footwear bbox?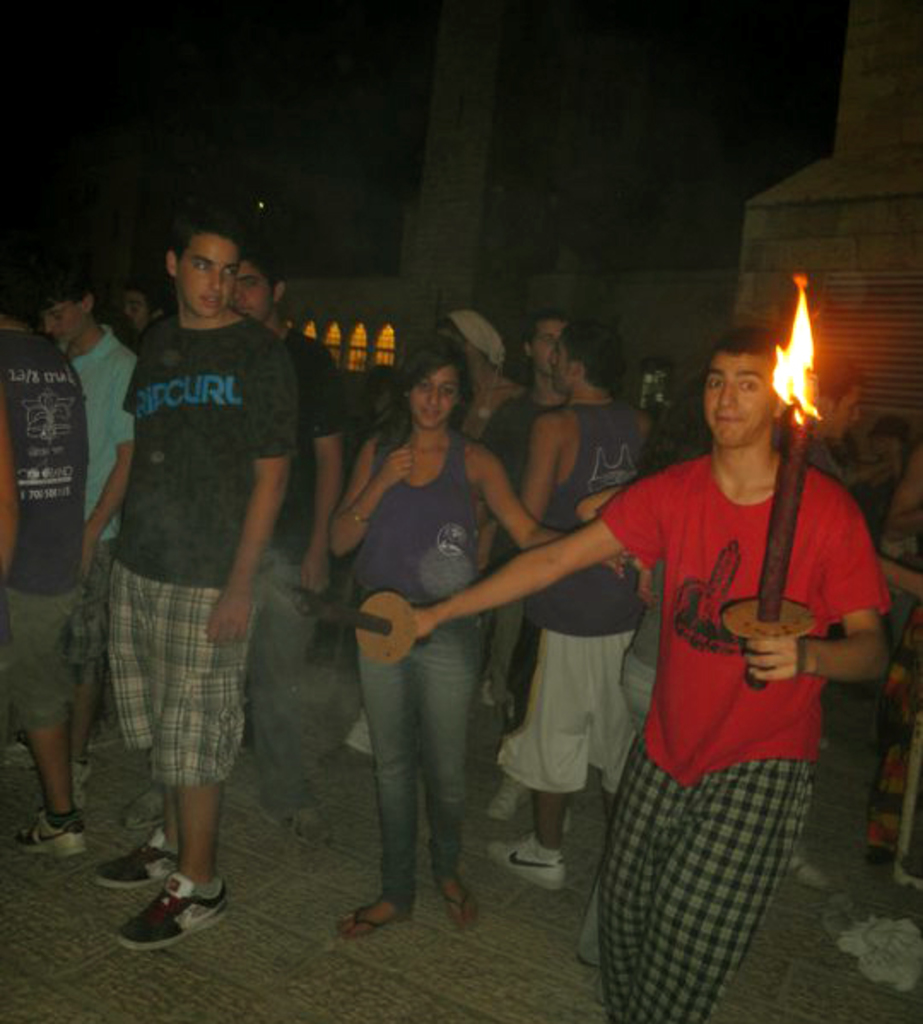
[x1=91, y1=843, x2=185, y2=887]
